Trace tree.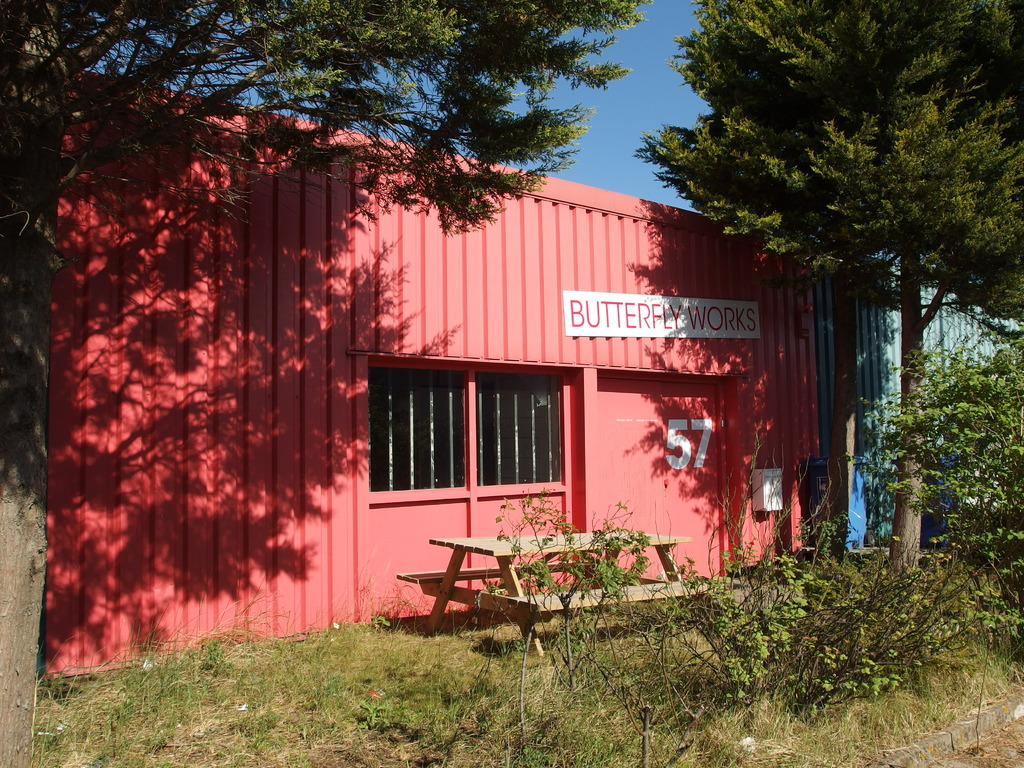
Traced to 833 327 1023 589.
